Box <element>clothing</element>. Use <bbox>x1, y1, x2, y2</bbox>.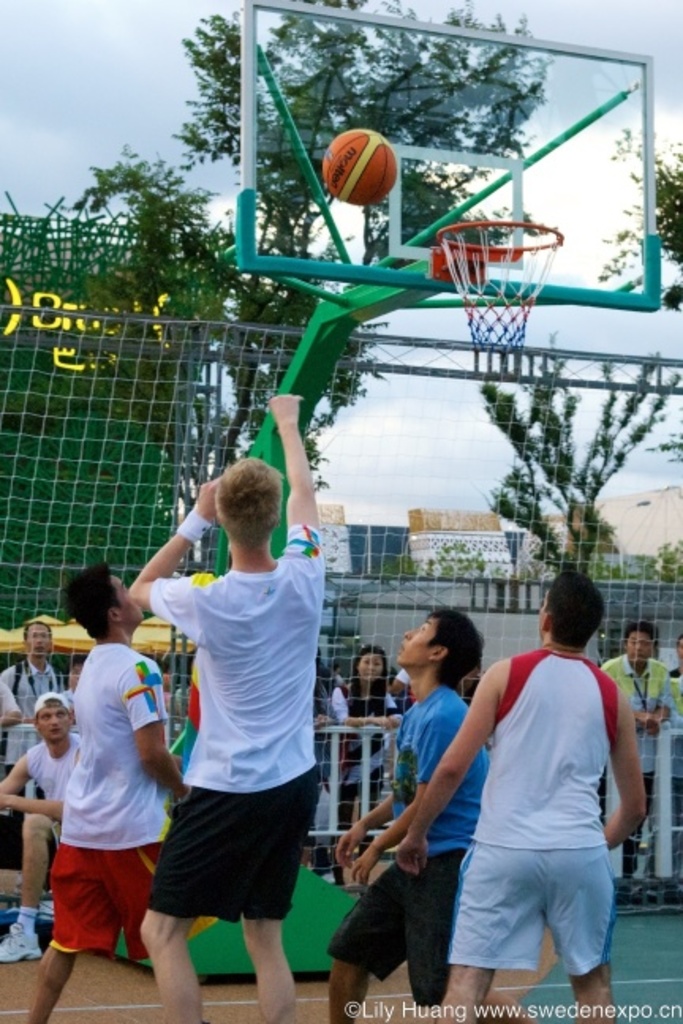
<bbox>149, 520, 327, 923</bbox>.
